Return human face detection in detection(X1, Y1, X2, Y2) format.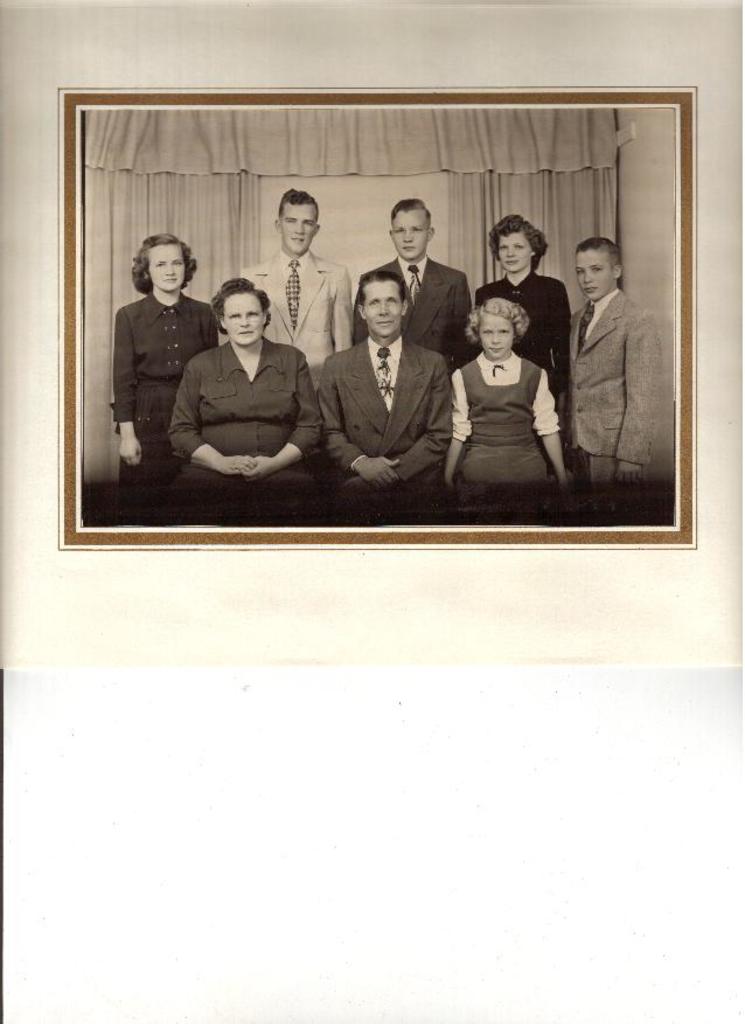
detection(362, 279, 403, 340).
